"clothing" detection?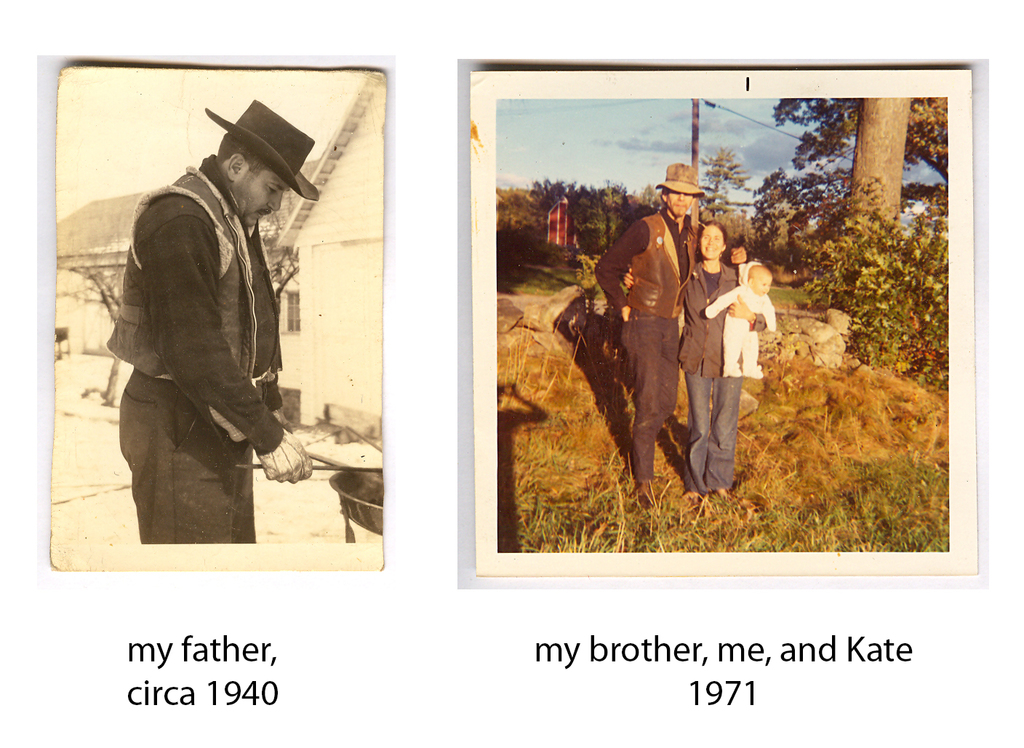
bbox=[100, 122, 316, 548]
